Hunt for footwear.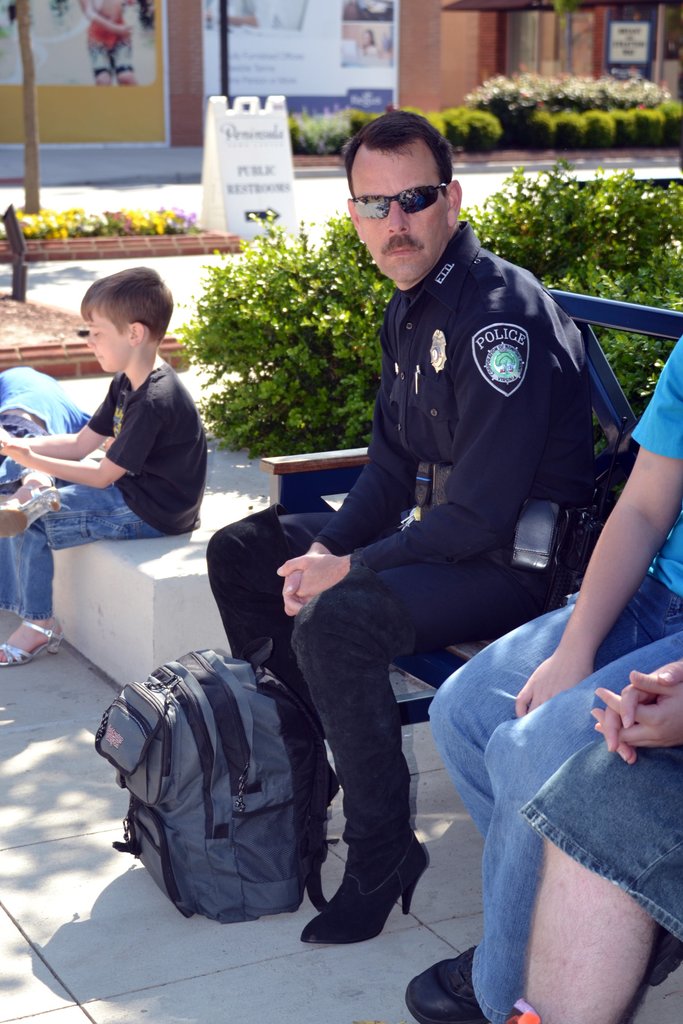
Hunted down at 309,758,345,827.
